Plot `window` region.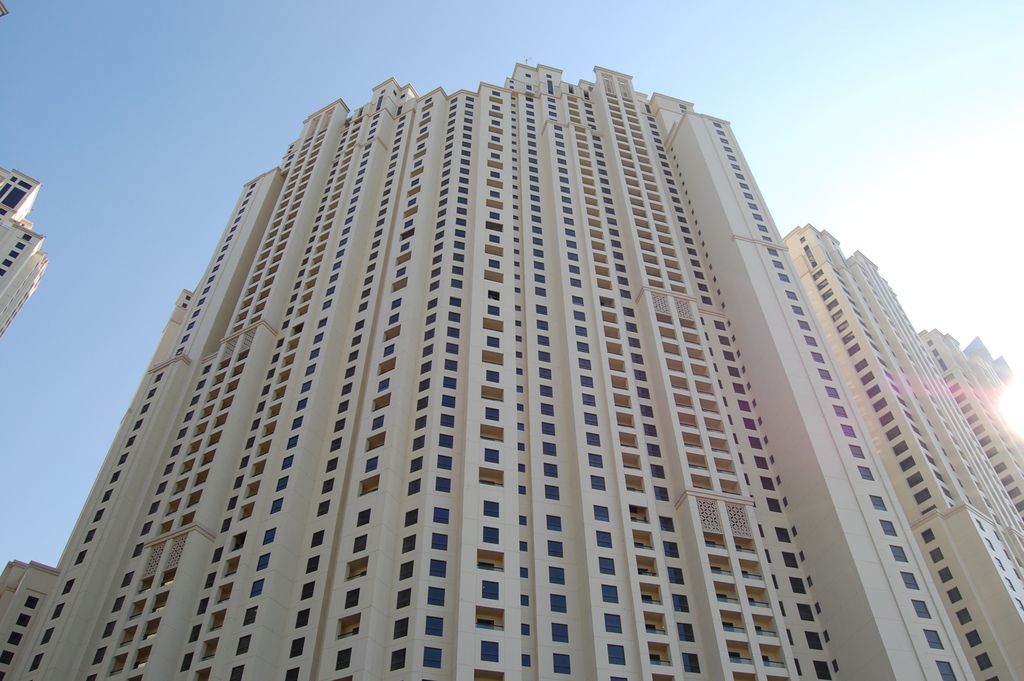
Plotted at region(198, 596, 211, 613).
